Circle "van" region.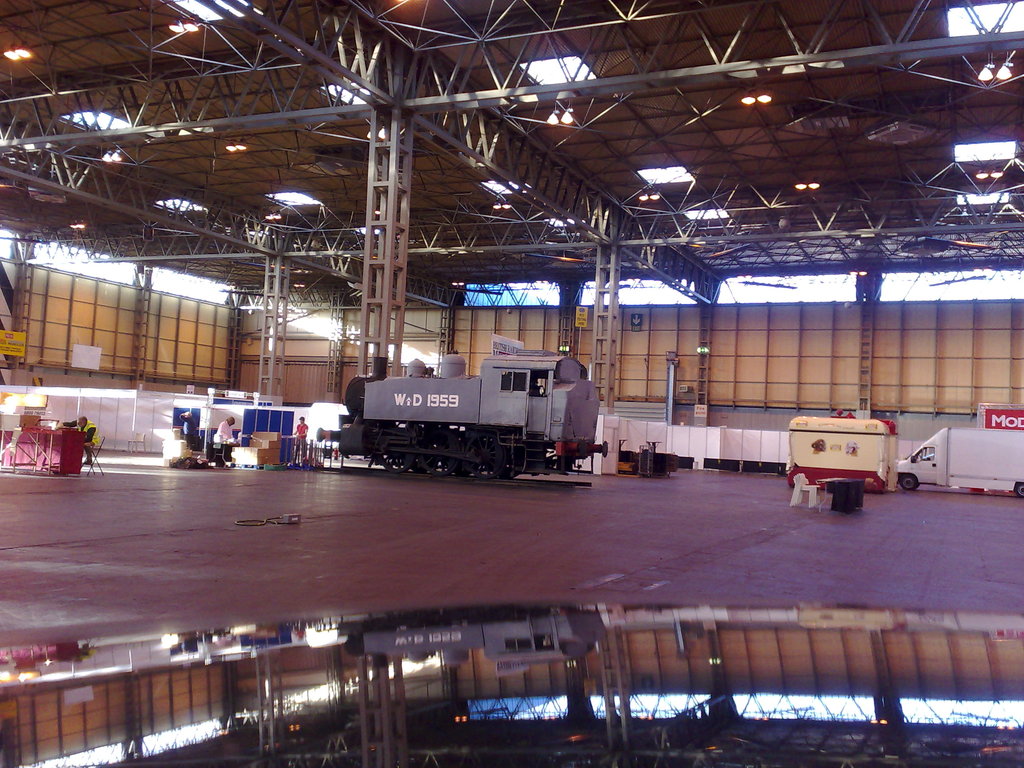
Region: BBox(898, 424, 1023, 497).
